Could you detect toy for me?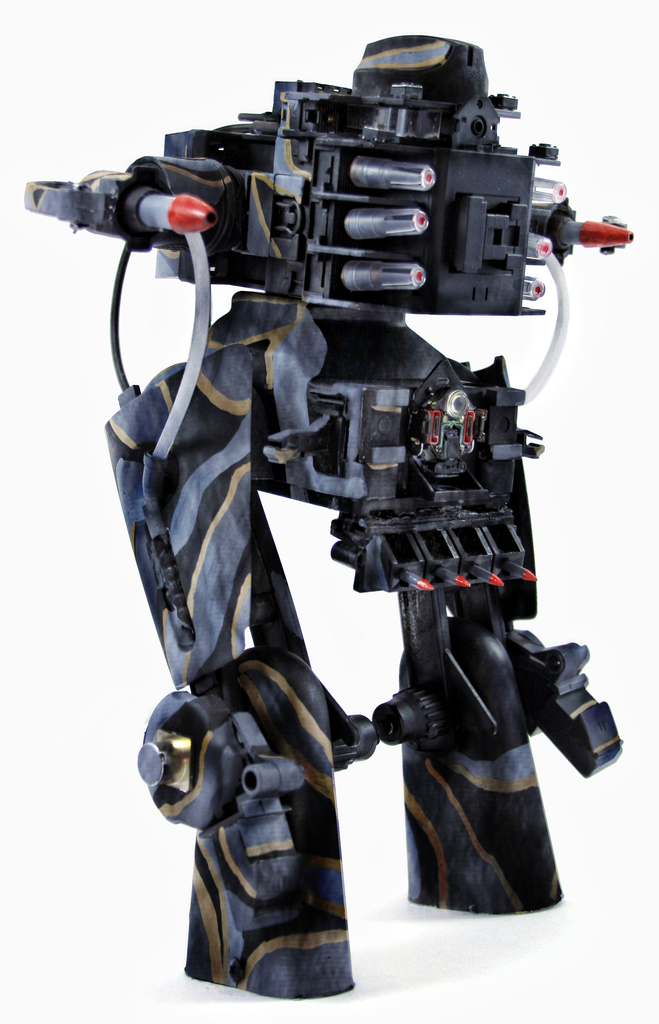
Detection result: x1=8, y1=28, x2=640, y2=998.
